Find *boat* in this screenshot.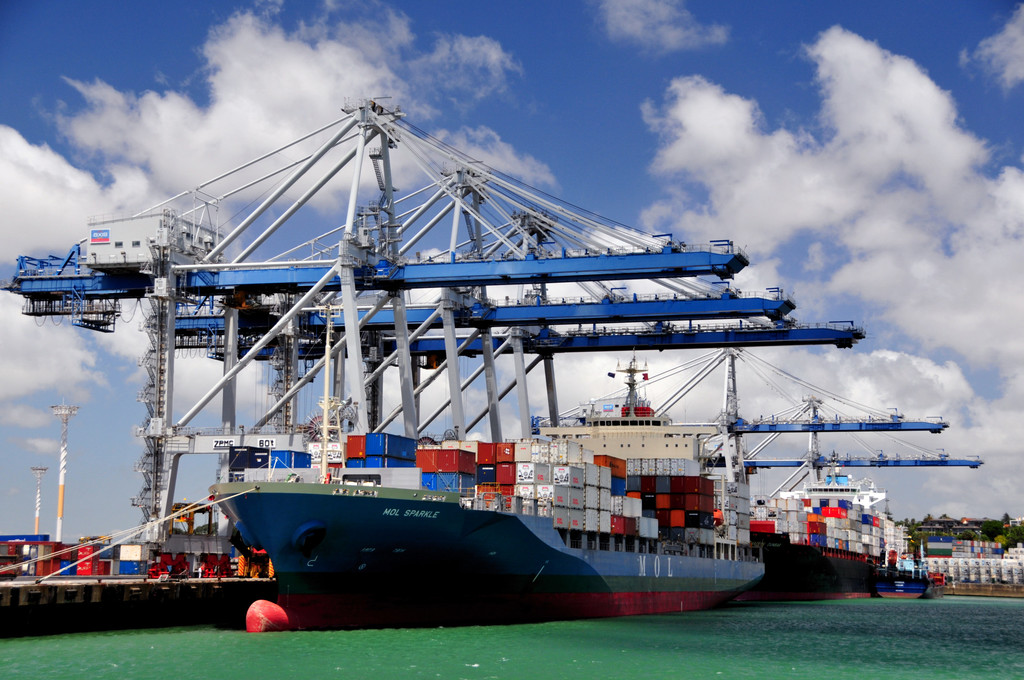
The bounding box for *boat* is detection(51, 77, 889, 627).
